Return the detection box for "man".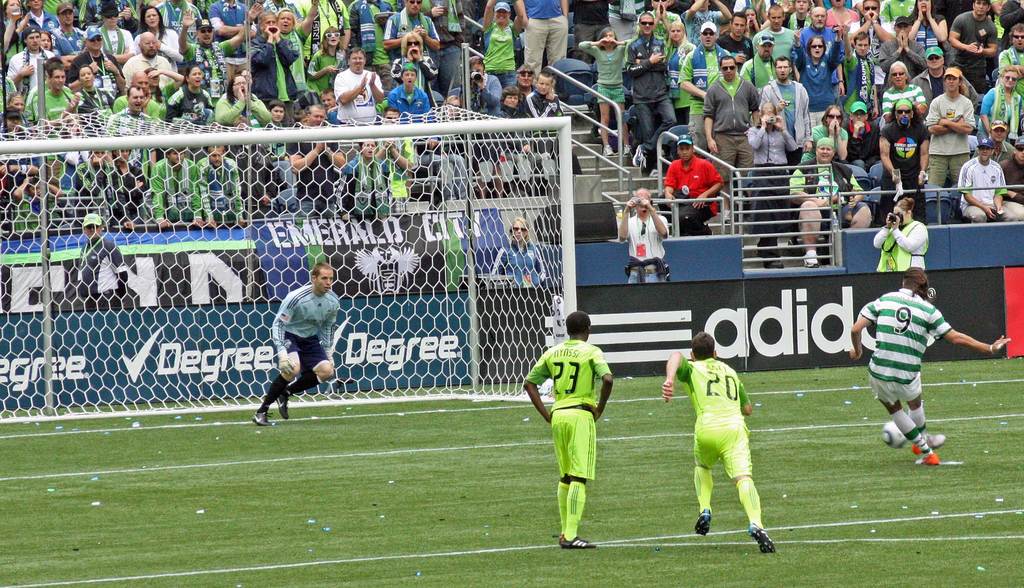
<box>987,0,1007,63</box>.
